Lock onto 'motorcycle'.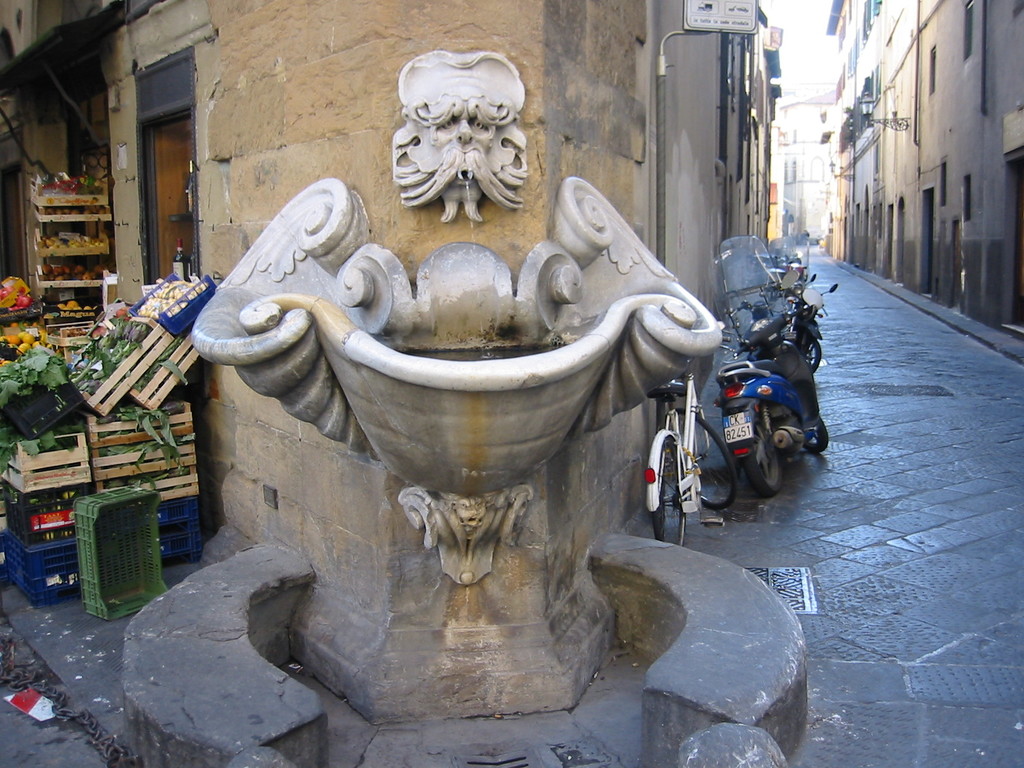
Locked: (x1=769, y1=232, x2=824, y2=375).
